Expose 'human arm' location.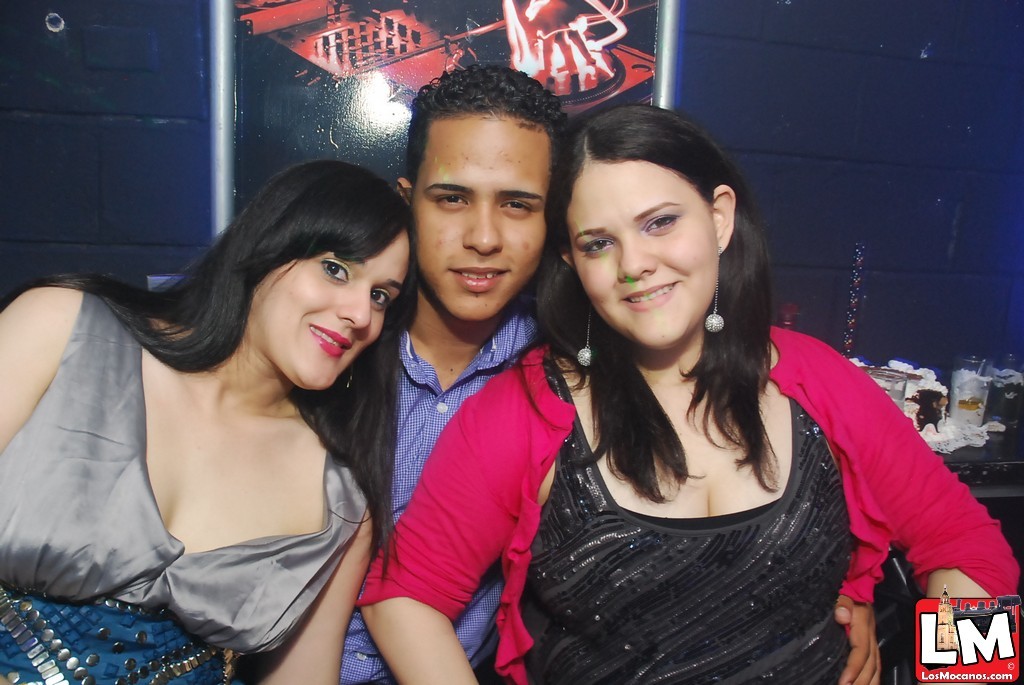
Exposed at [251, 444, 411, 680].
